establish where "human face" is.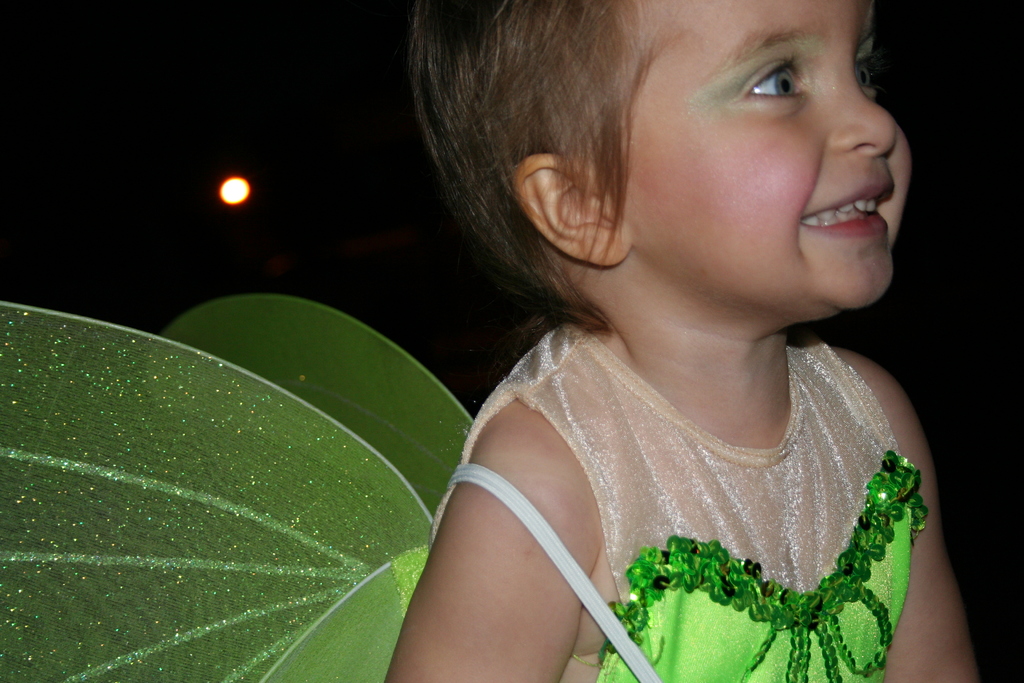
Established at bbox=(593, 0, 914, 325).
